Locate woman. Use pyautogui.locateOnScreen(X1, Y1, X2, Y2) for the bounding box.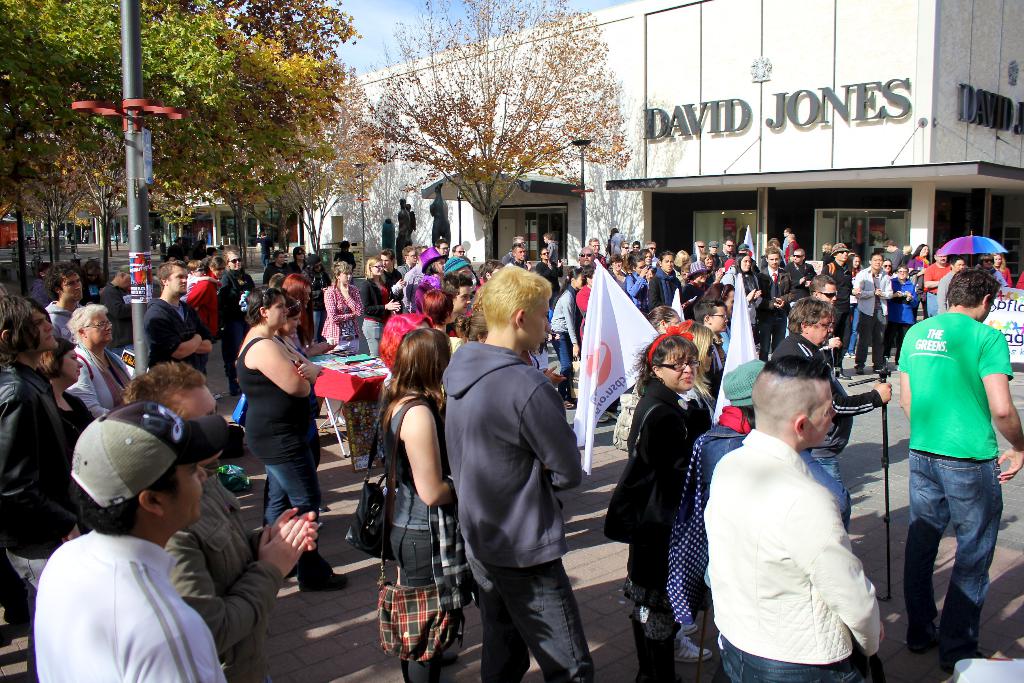
pyautogui.locateOnScreen(991, 252, 1014, 292).
